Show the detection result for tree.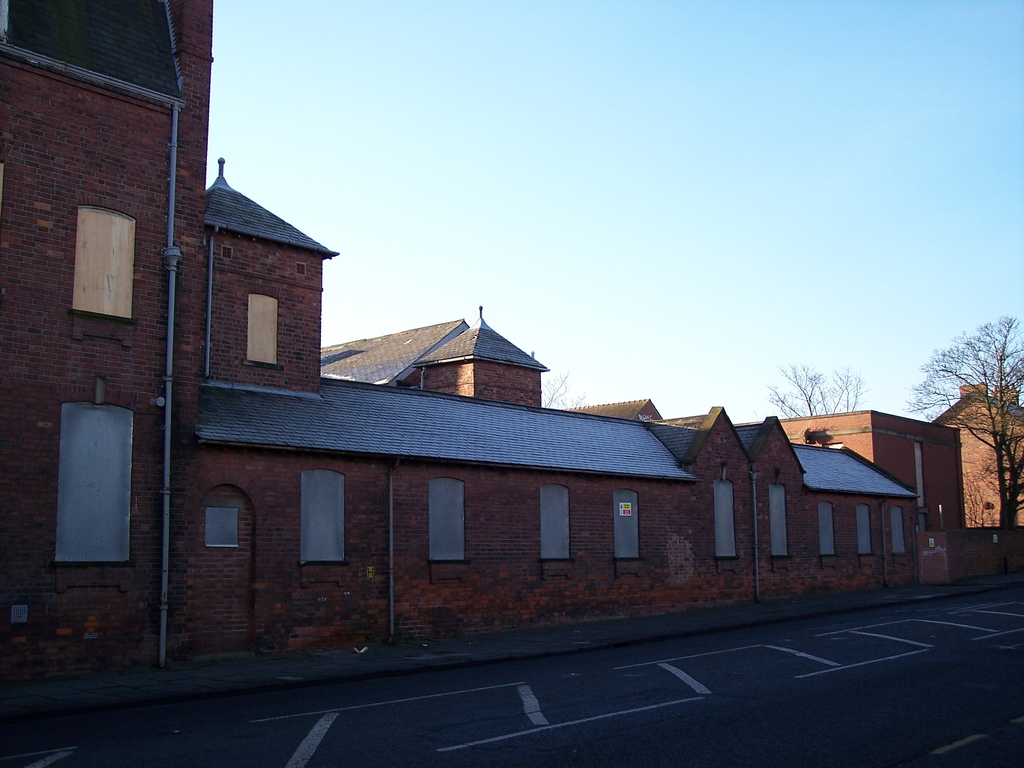
543 360 591 403.
